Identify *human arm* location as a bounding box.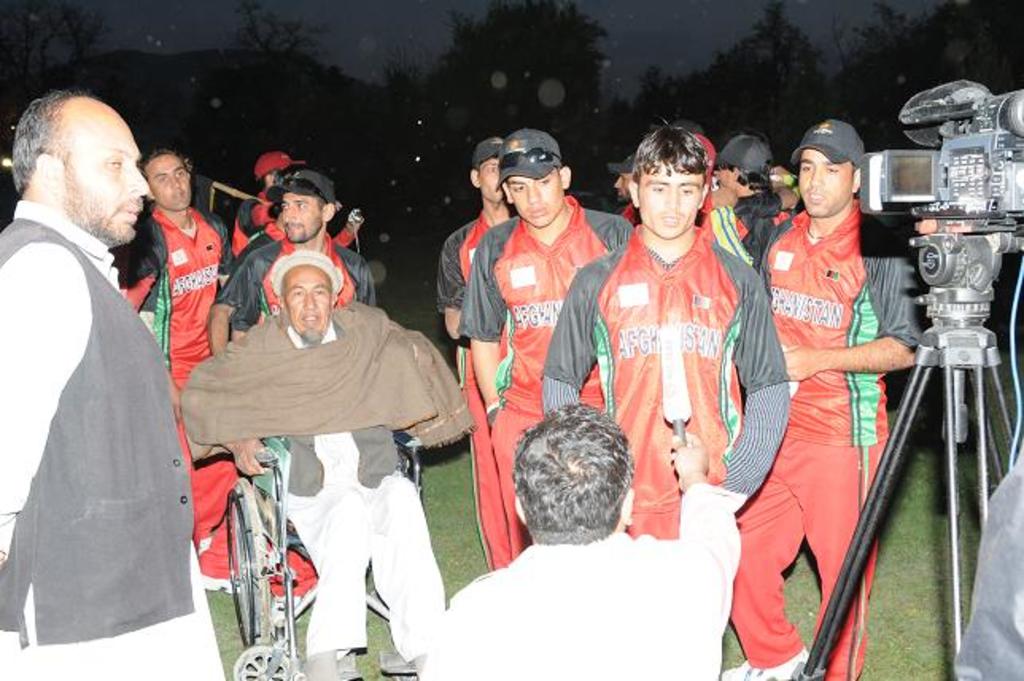
789 258 925 374.
